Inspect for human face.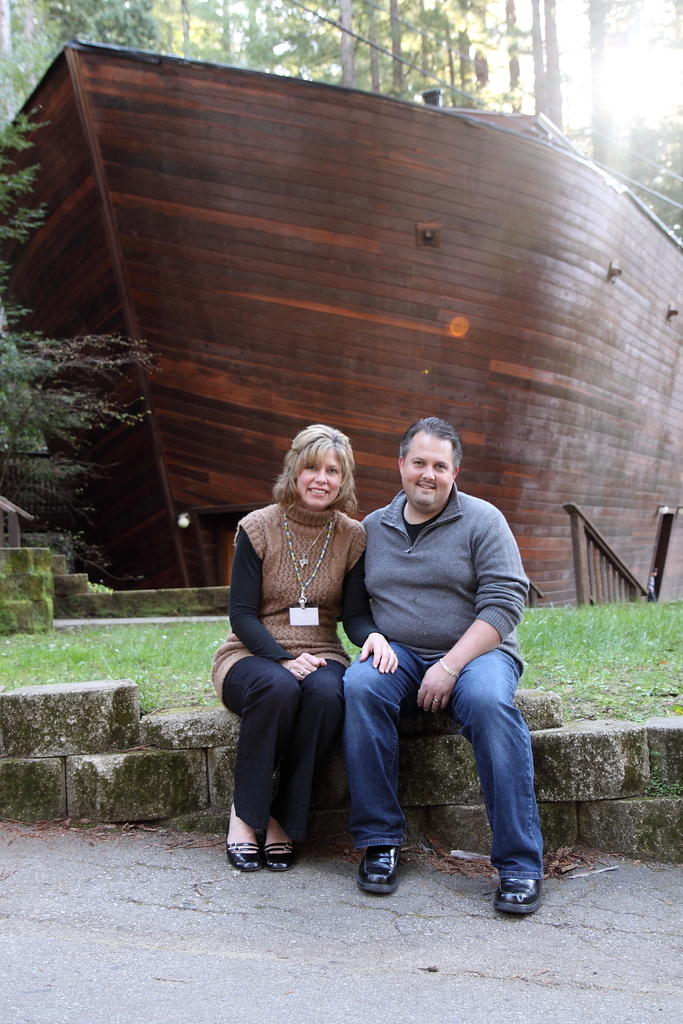
Inspection: [left=286, top=435, right=352, bottom=514].
